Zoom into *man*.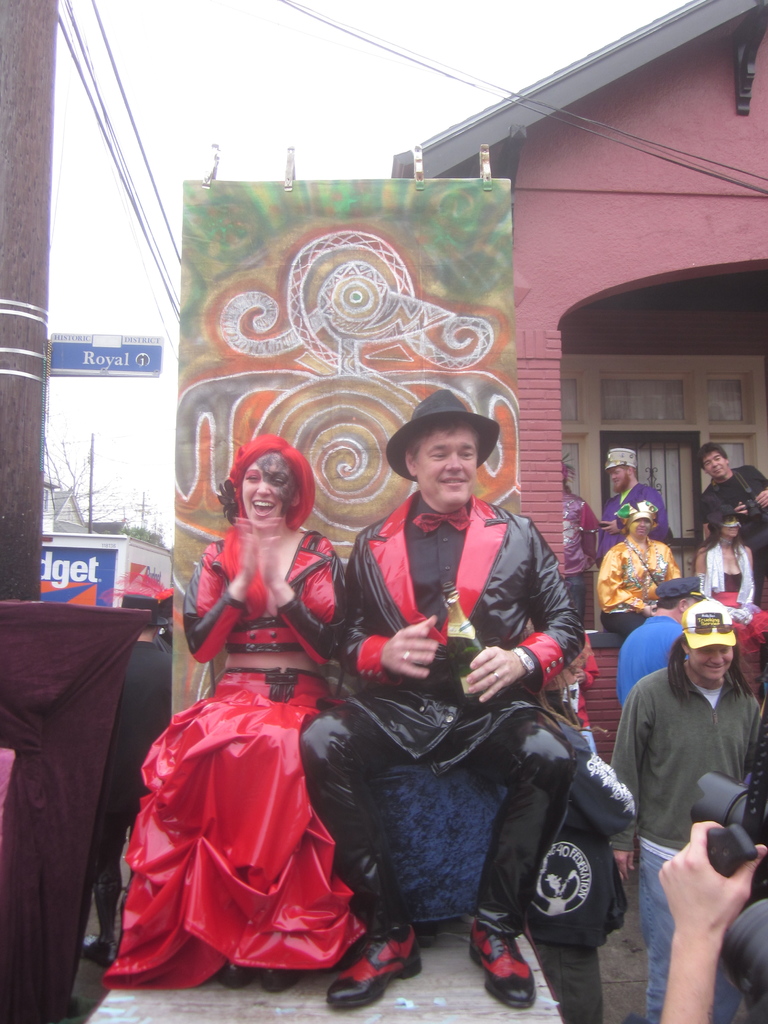
Zoom target: {"x1": 593, "y1": 443, "x2": 675, "y2": 540}.
